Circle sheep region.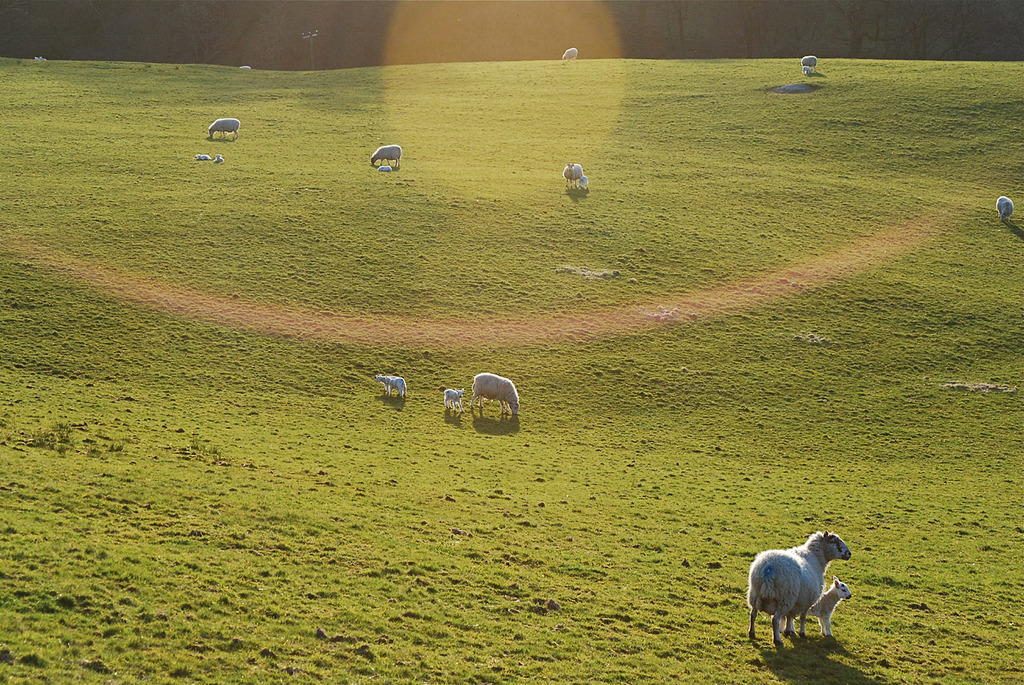
Region: [579,173,589,186].
